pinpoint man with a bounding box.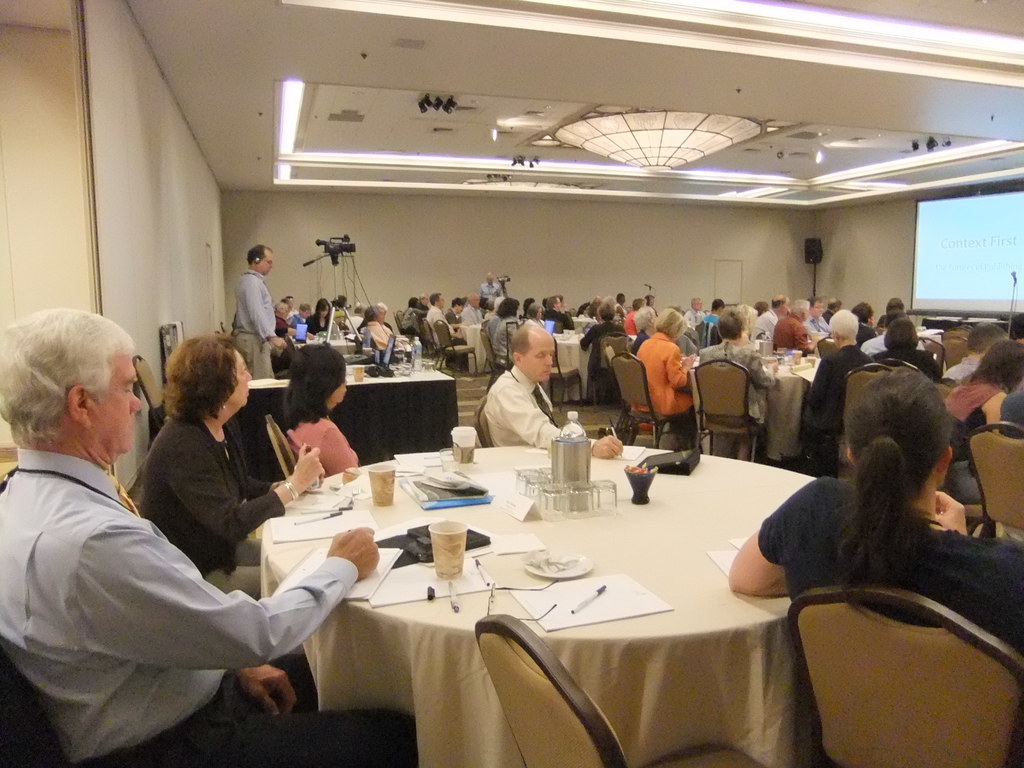
BBox(425, 290, 467, 373).
